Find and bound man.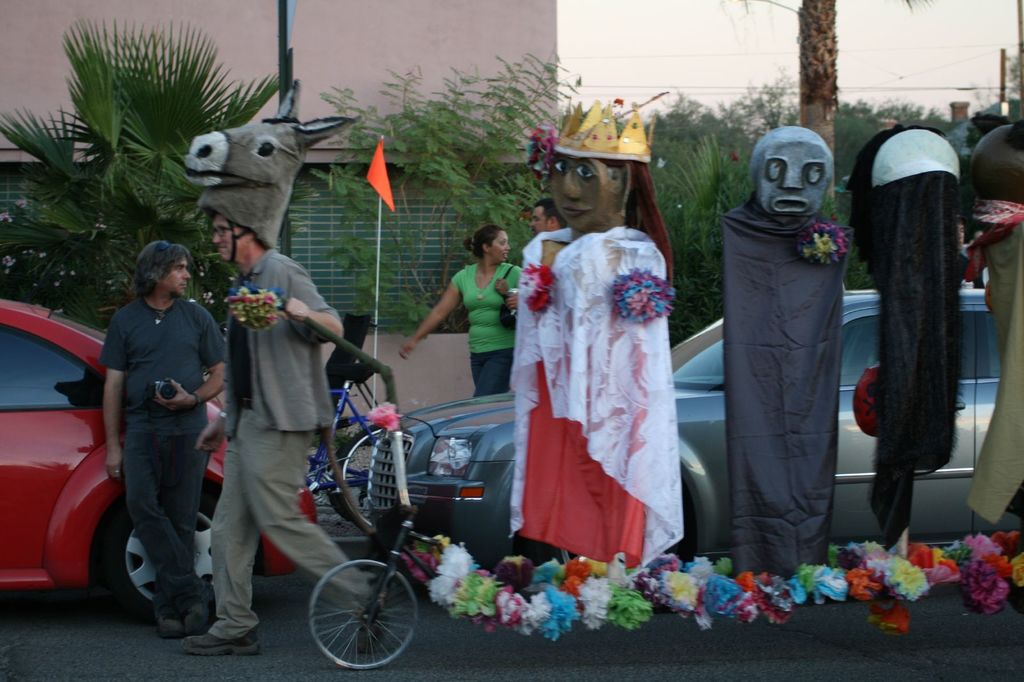
Bound: bbox=(86, 234, 240, 637).
